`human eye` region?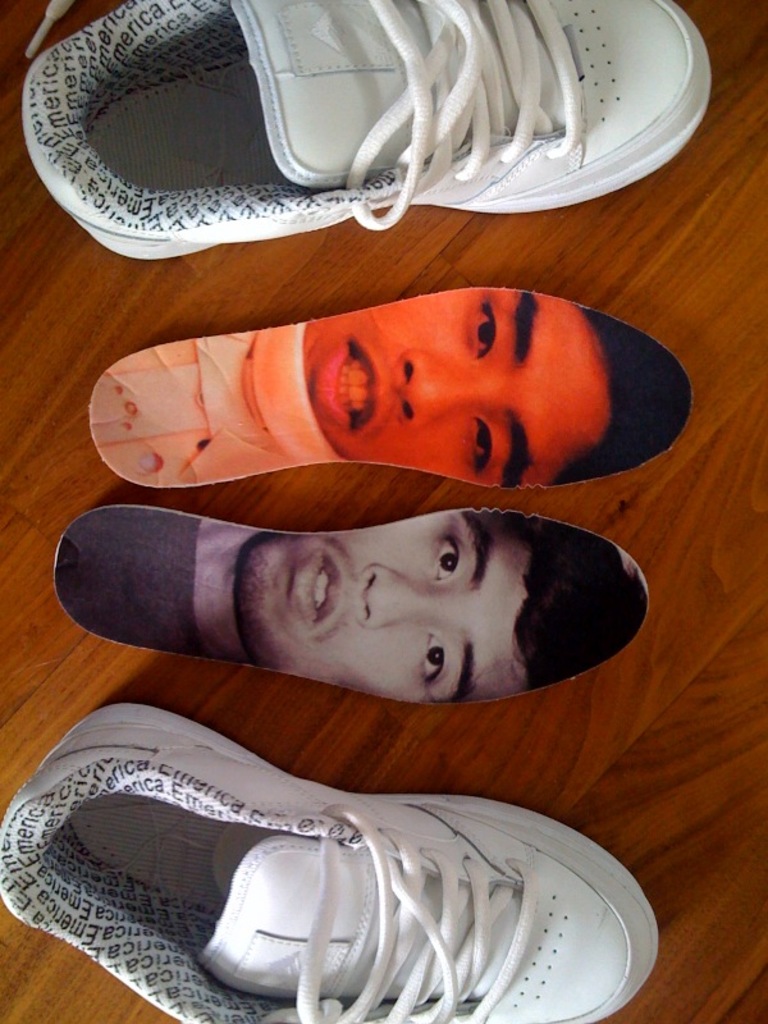
bbox=[468, 415, 499, 476]
